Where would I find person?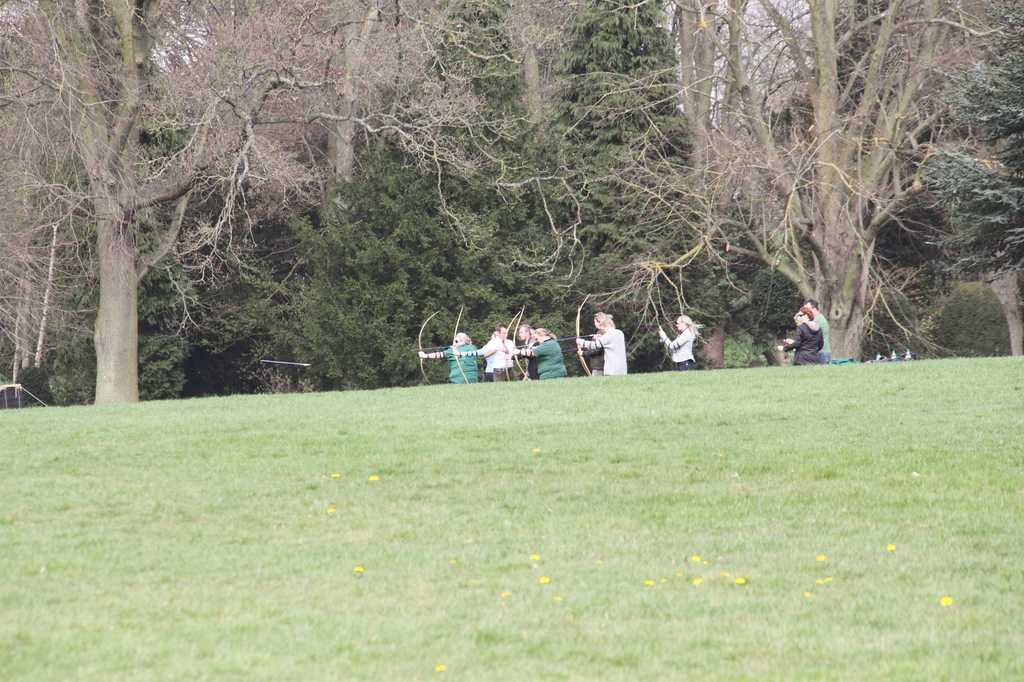
At locate(516, 324, 541, 380).
